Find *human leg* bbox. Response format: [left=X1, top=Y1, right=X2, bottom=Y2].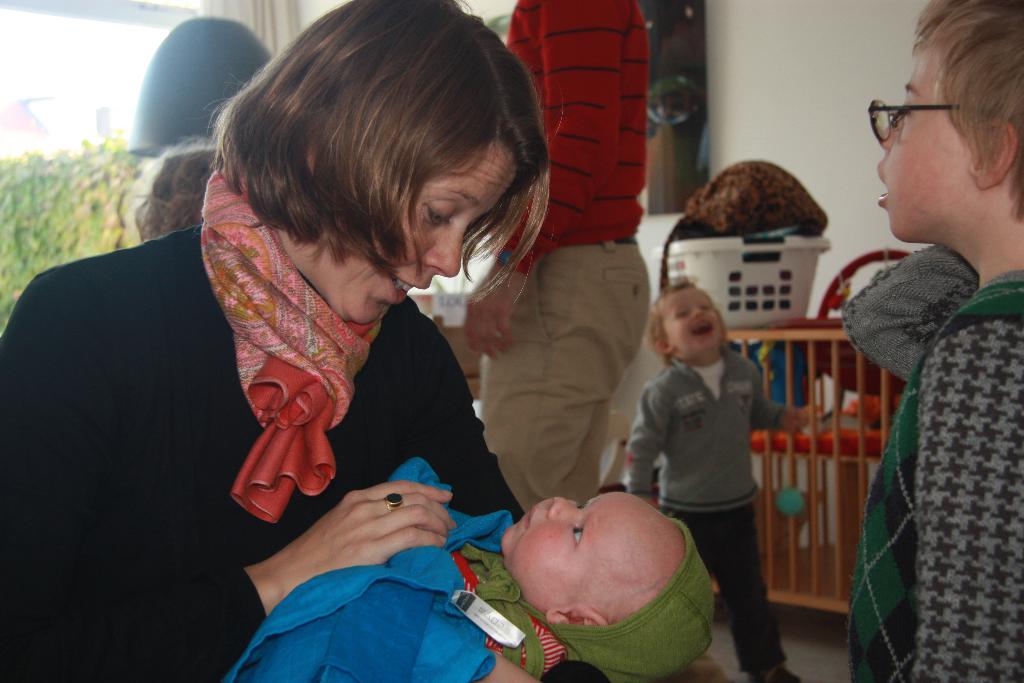
[left=704, top=506, right=803, bottom=682].
